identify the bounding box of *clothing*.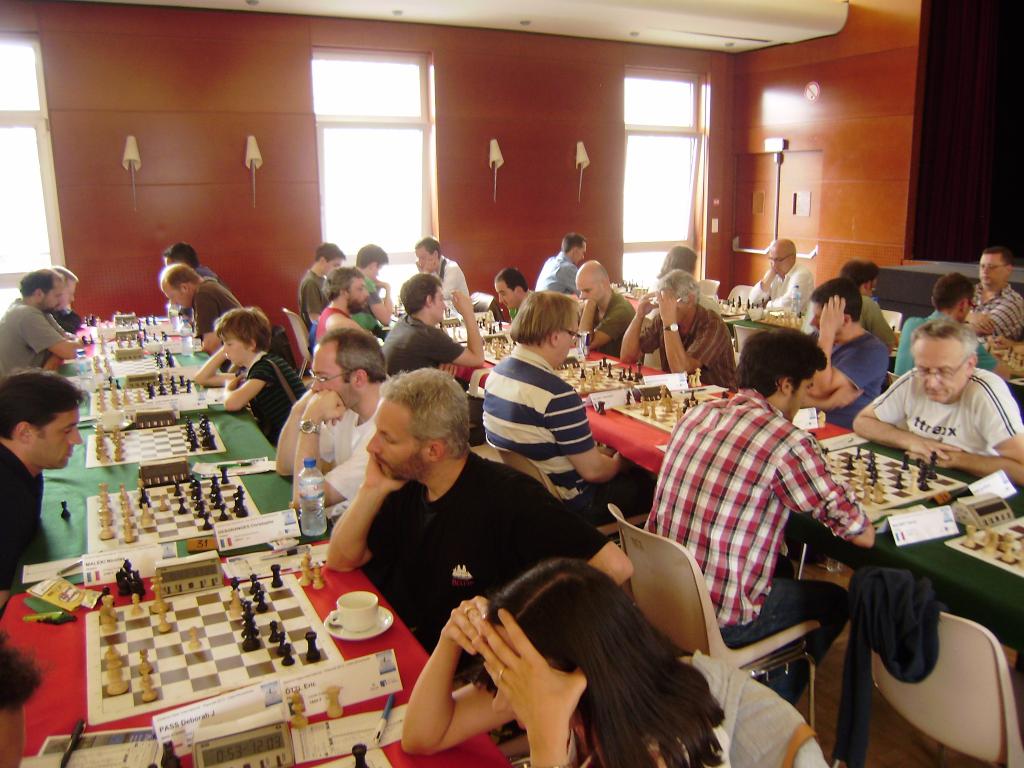
(left=860, top=335, right=1013, bottom=476).
